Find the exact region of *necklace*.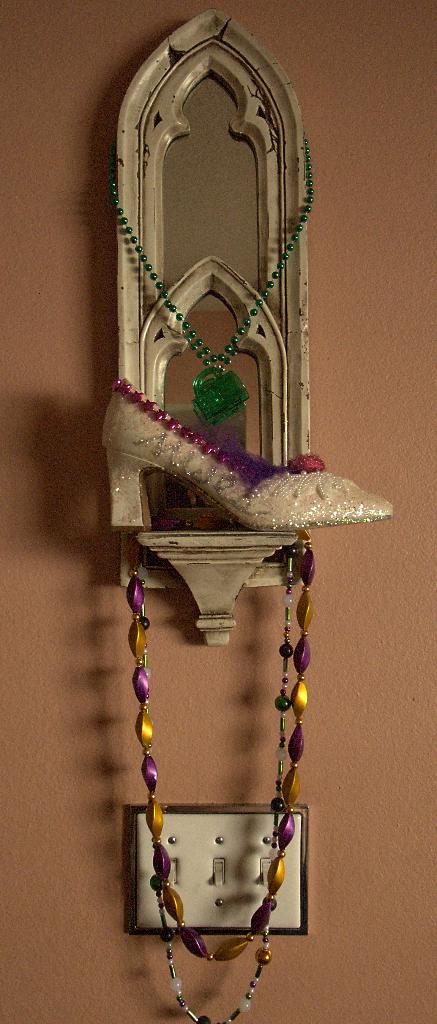
Exact region: 133:488:327:1007.
